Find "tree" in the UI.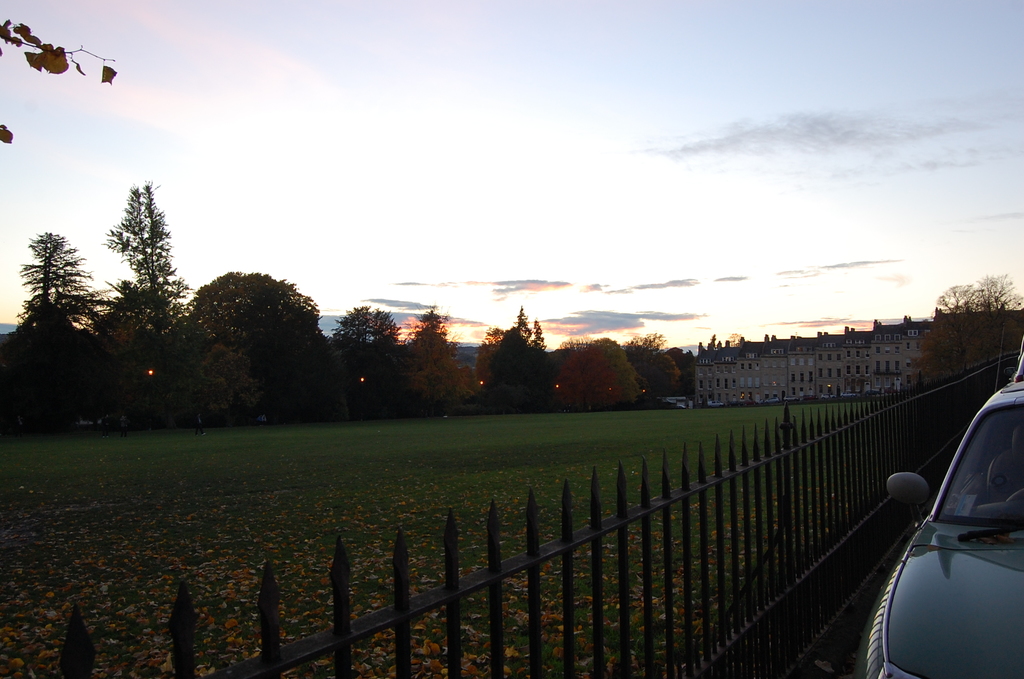
UI element at crop(632, 332, 689, 392).
